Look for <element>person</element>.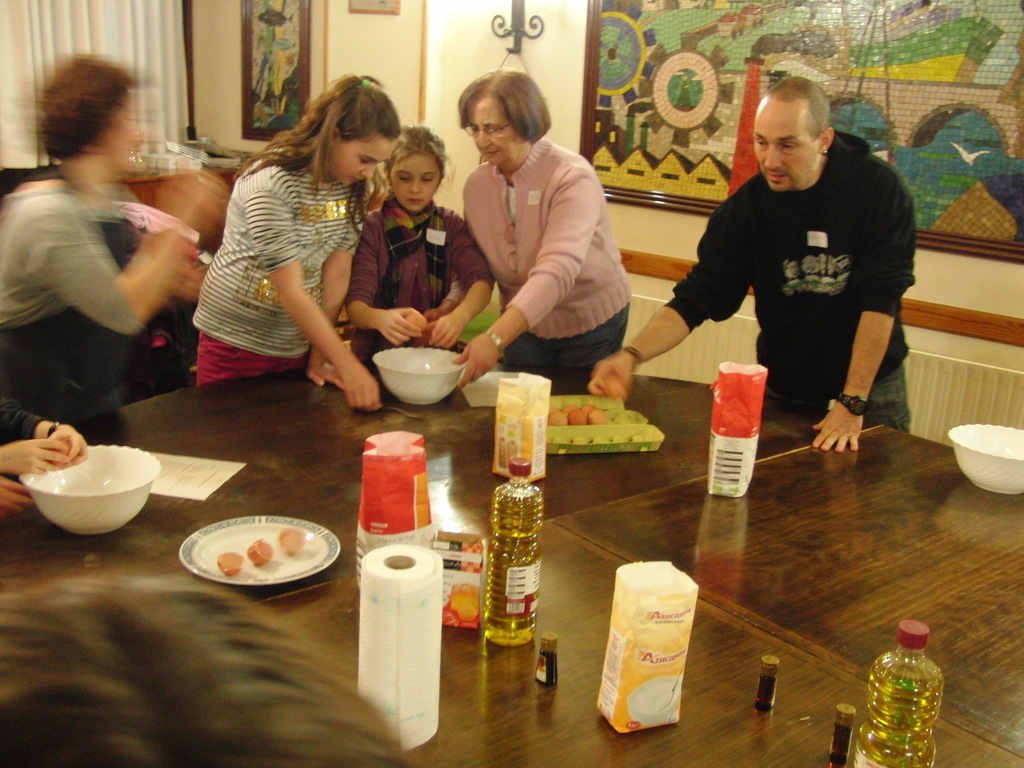
Found: <bbox>339, 125, 498, 370</bbox>.
